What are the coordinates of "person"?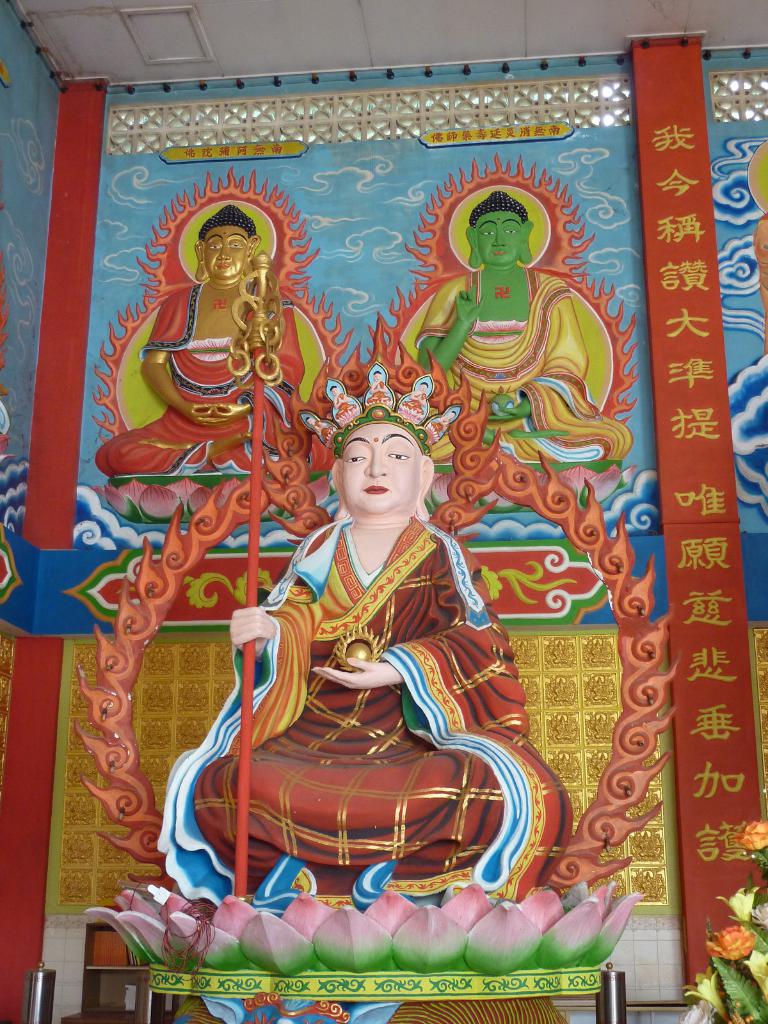
region(415, 186, 630, 464).
